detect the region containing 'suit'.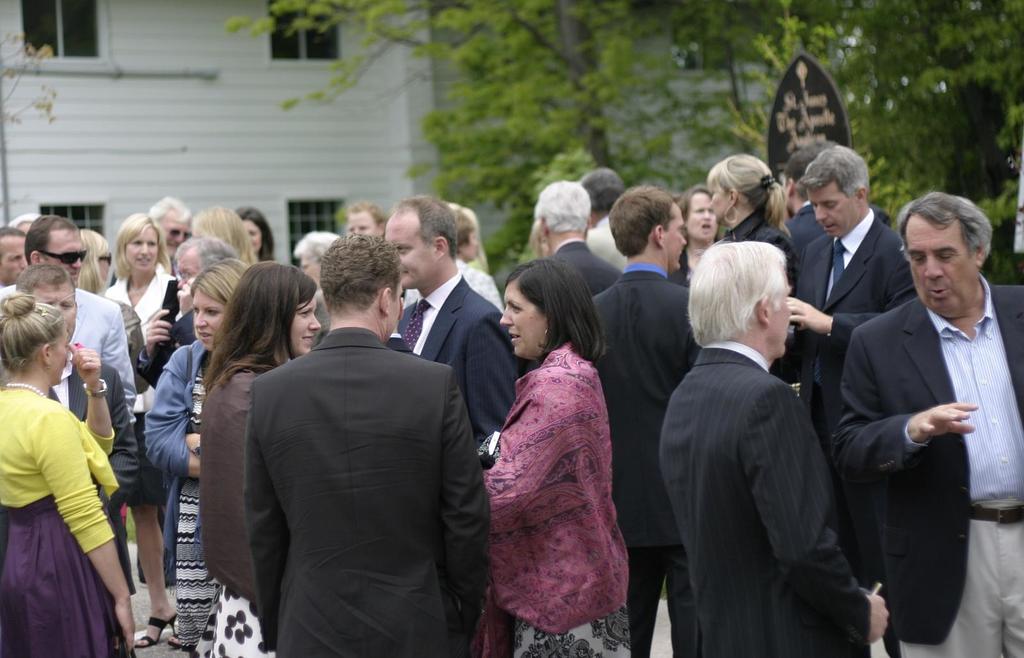
{"x1": 656, "y1": 339, "x2": 875, "y2": 657}.
